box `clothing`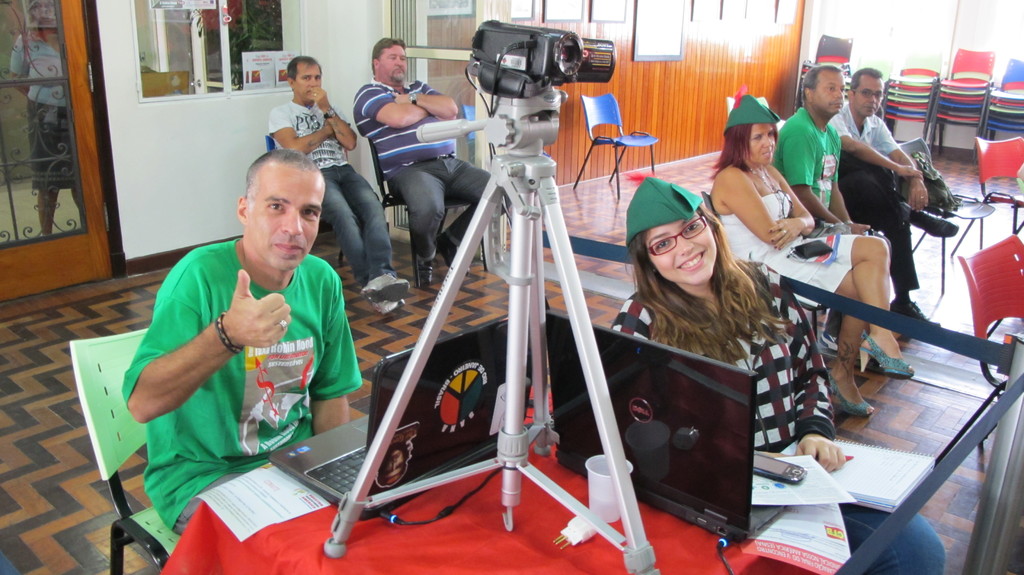
x1=8, y1=28, x2=77, y2=190
